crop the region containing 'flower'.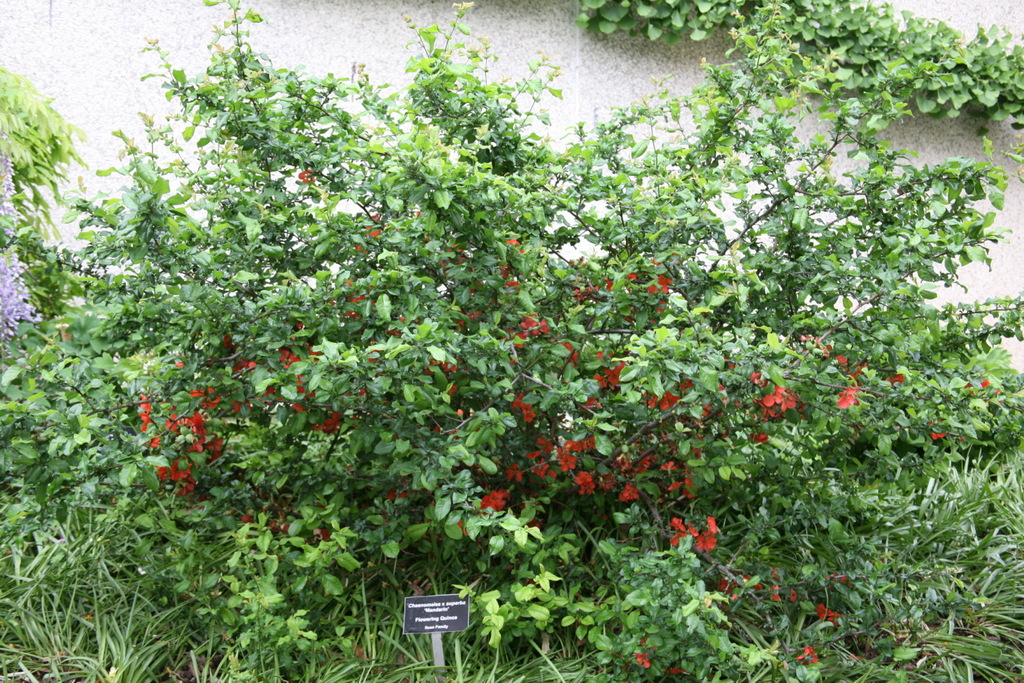
Crop region: 795 645 820 668.
